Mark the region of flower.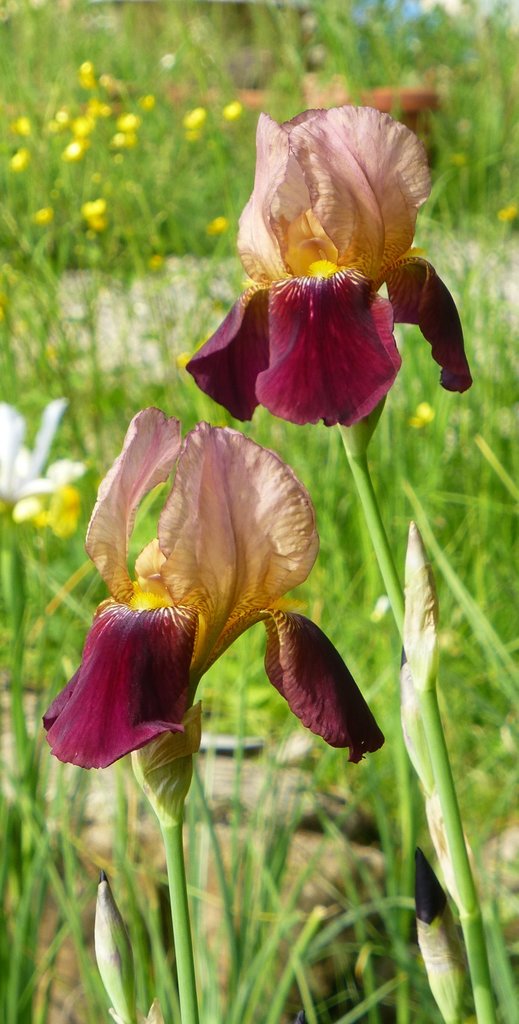
Region: pyautogui.locateOnScreen(8, 148, 37, 171).
